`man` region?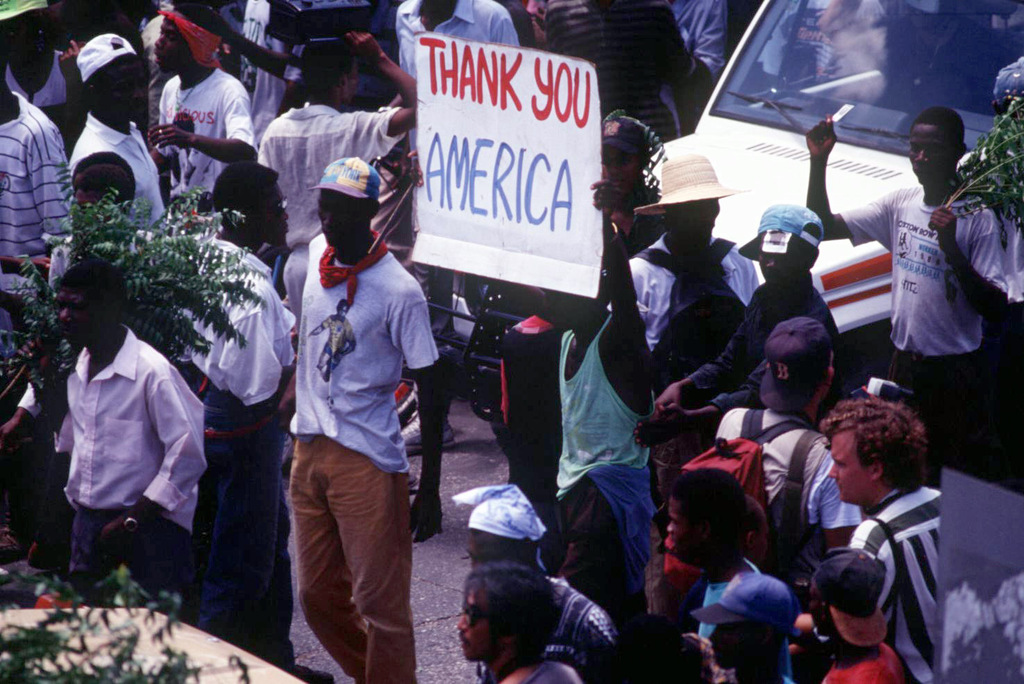
<region>457, 565, 585, 683</region>
